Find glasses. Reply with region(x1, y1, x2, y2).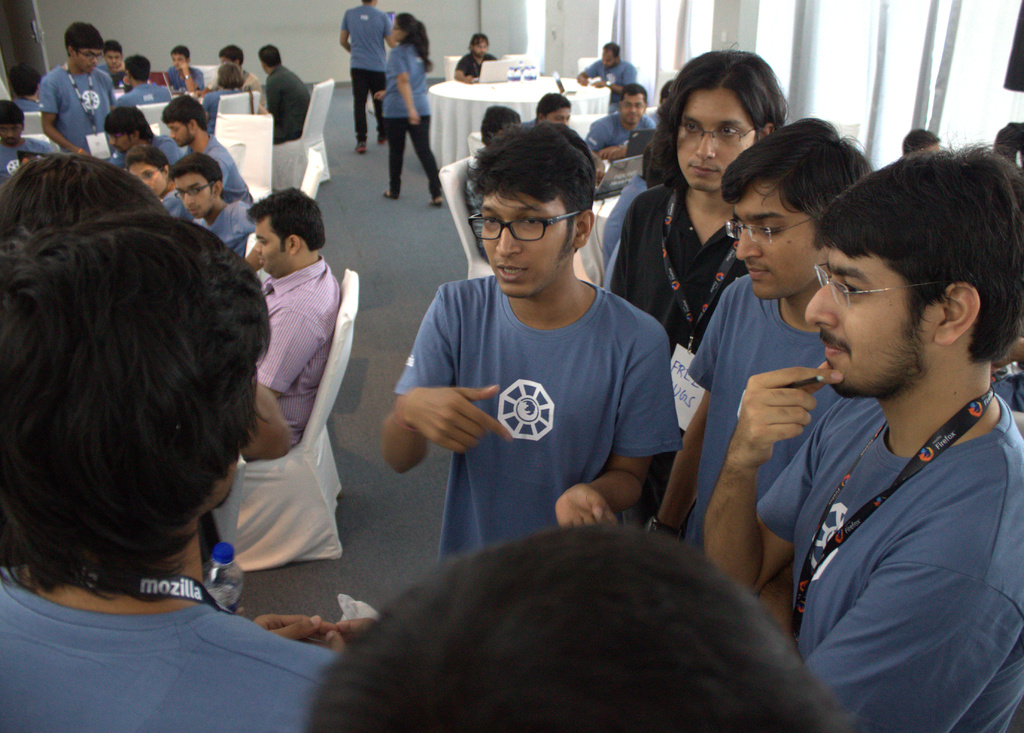
region(391, 29, 403, 33).
